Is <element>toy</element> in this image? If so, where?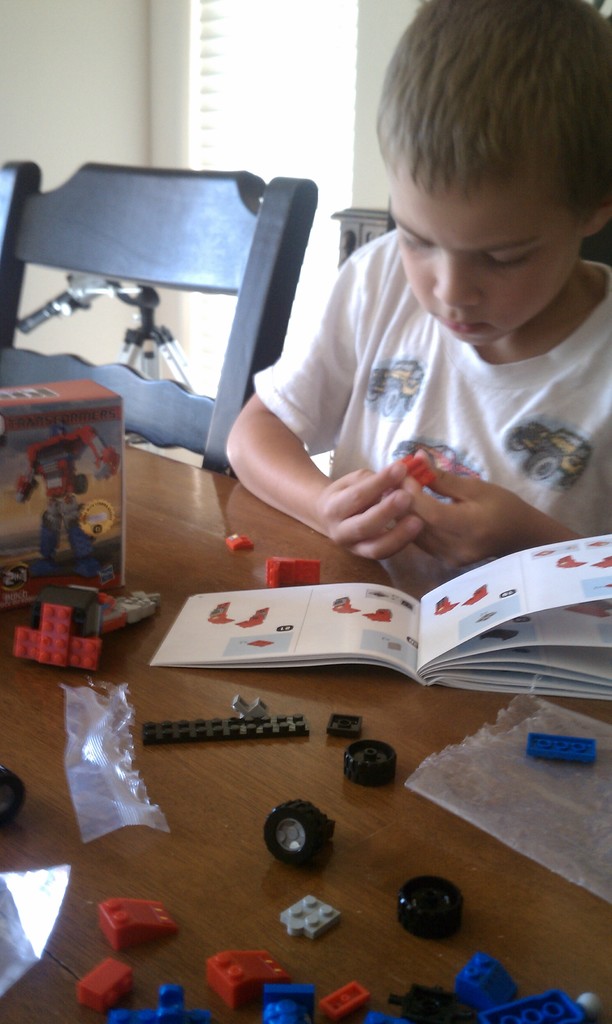
Yes, at 344:739:396:783.
